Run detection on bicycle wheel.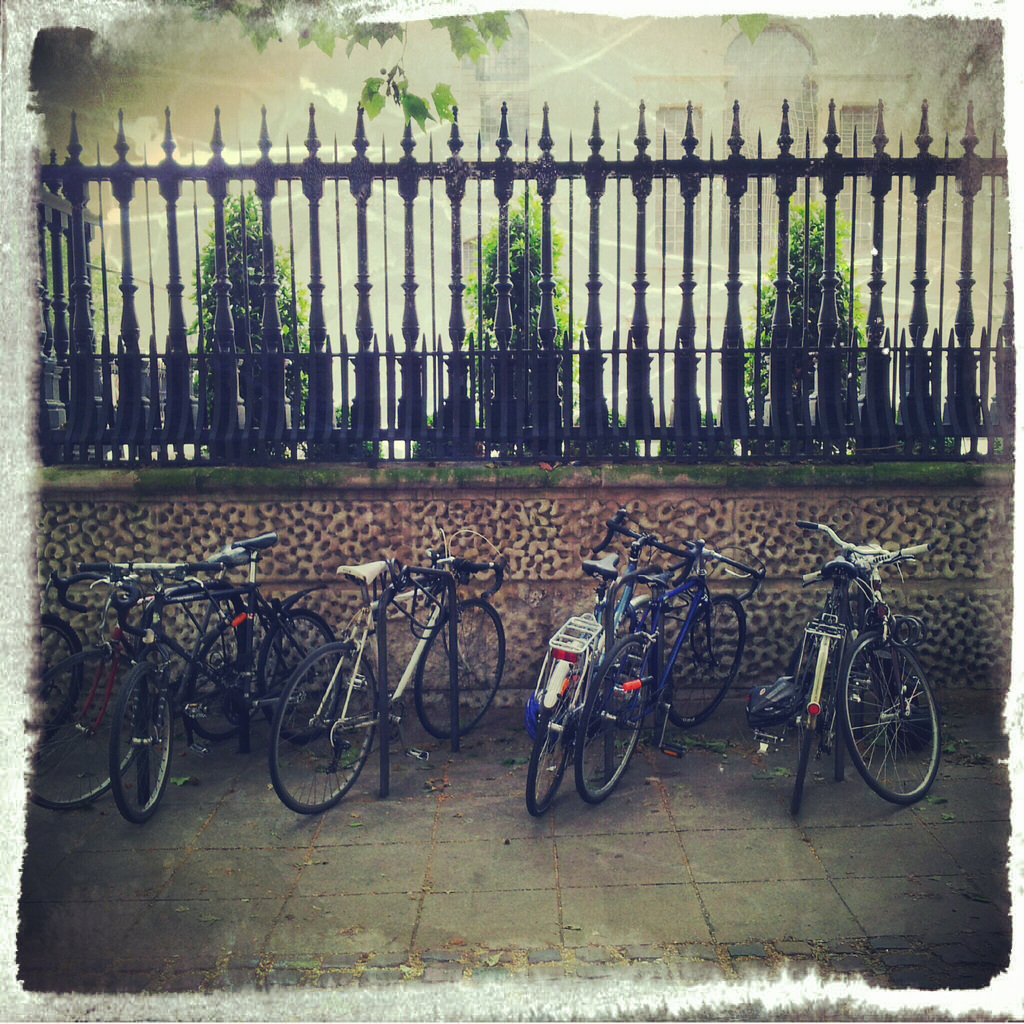
Result: Rect(674, 589, 751, 729).
